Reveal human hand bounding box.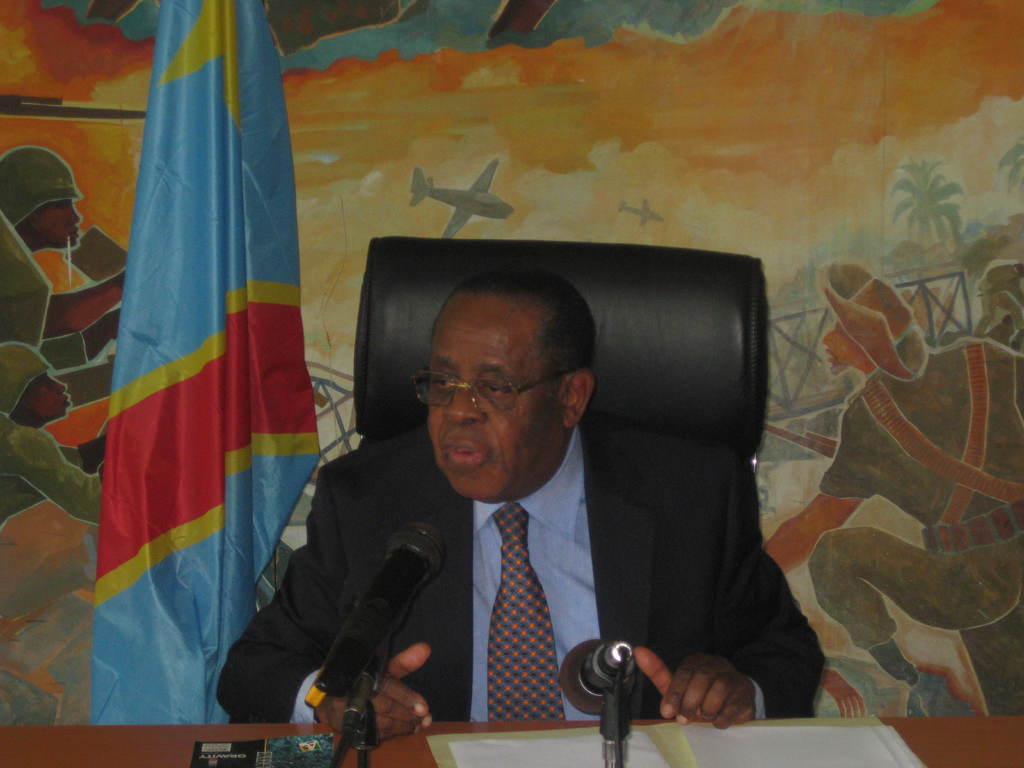
Revealed: [left=317, top=642, right=434, bottom=746].
